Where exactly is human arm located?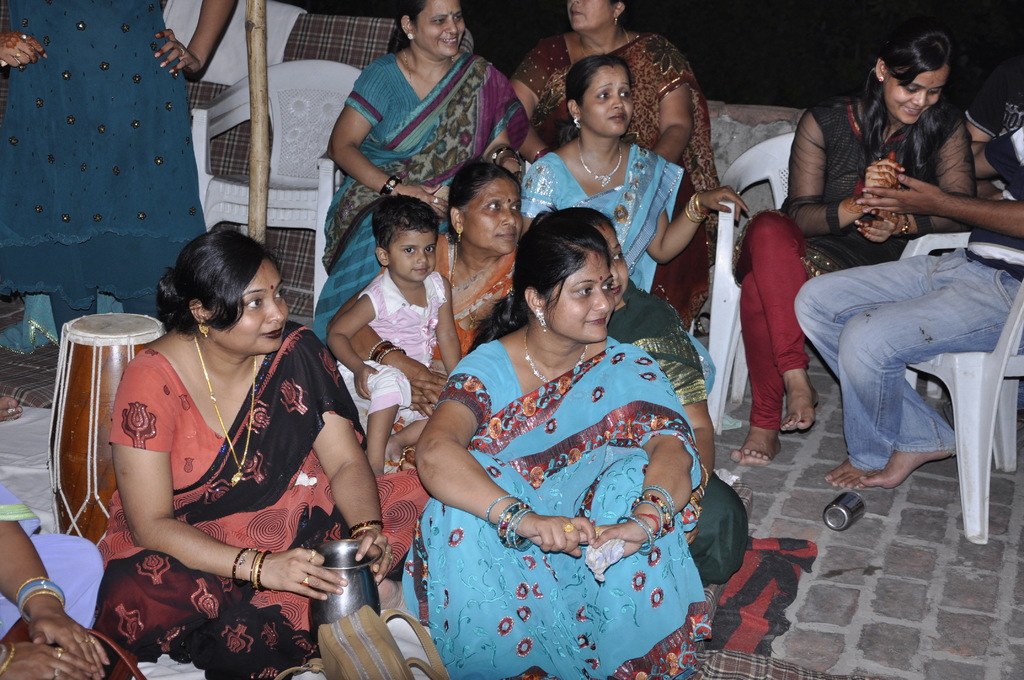
Its bounding box is bbox=(326, 56, 456, 229).
